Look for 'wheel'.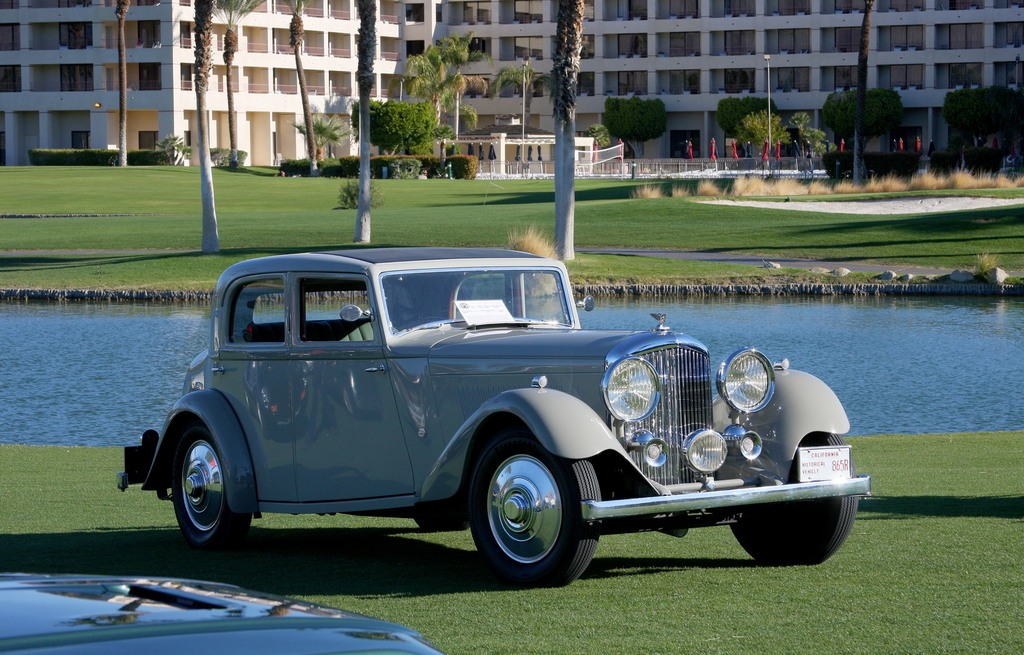
Found: 731 442 867 572.
